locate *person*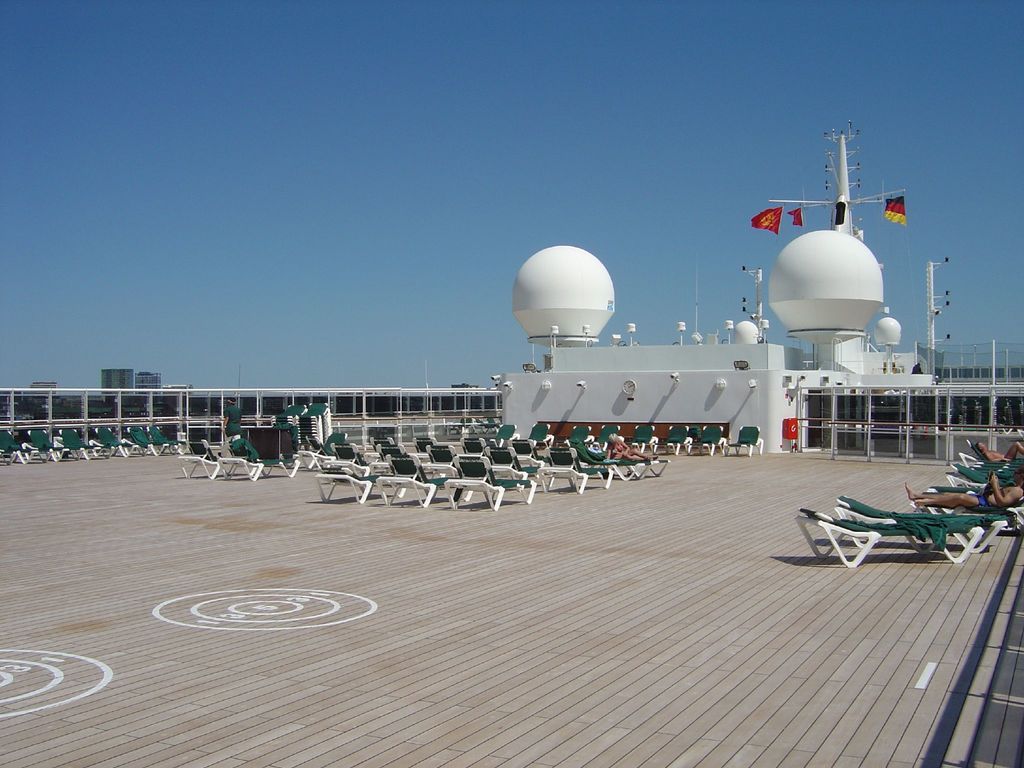
222 397 239 438
